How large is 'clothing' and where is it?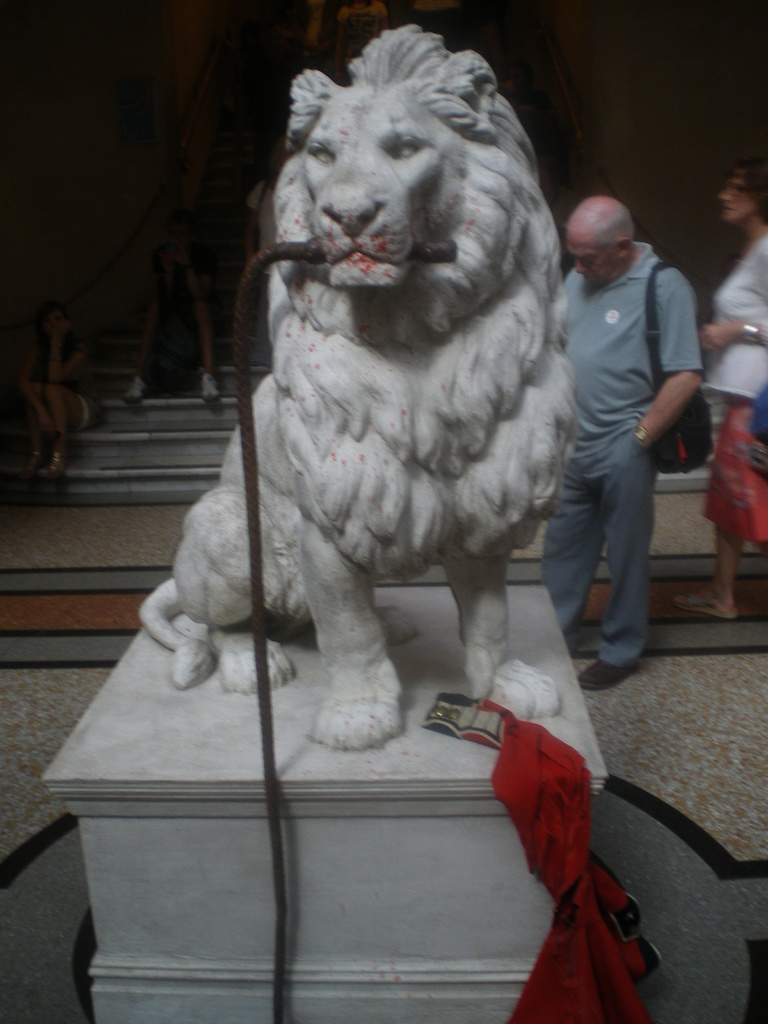
Bounding box: (543, 152, 721, 676).
